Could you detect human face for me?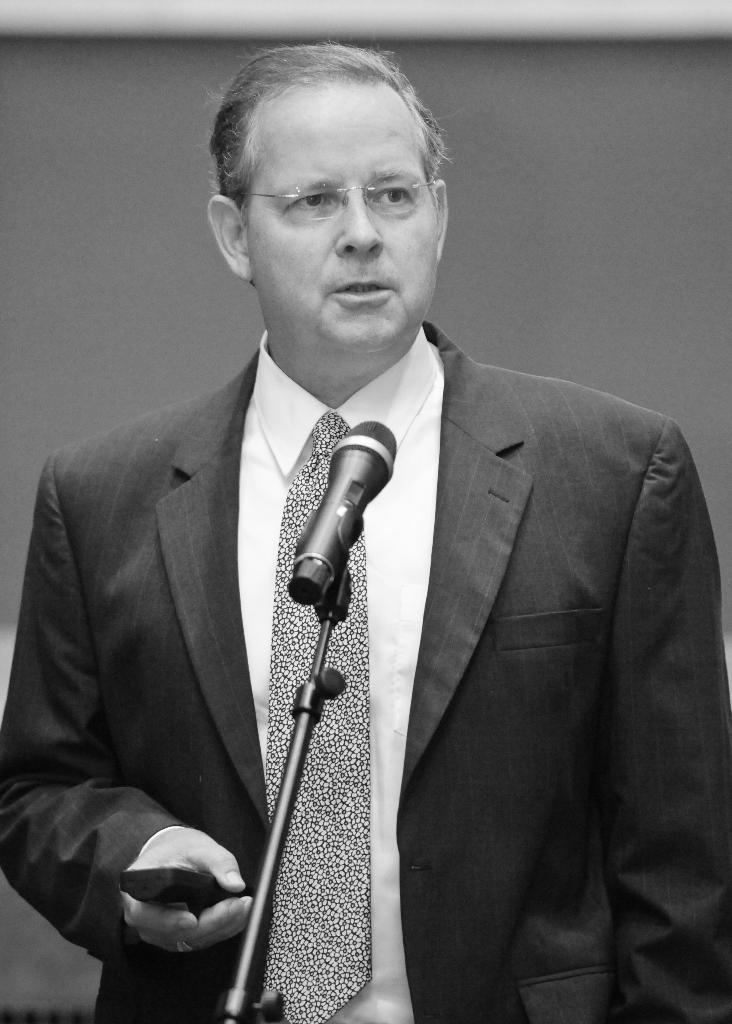
Detection result: box(248, 82, 435, 351).
